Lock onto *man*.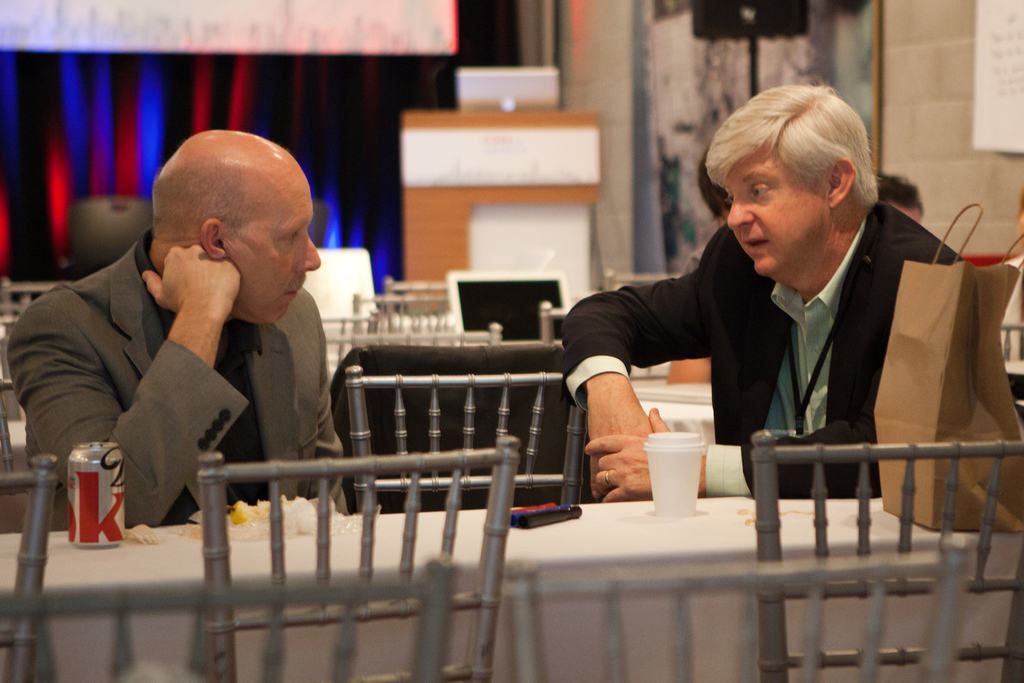
Locked: BBox(3, 127, 355, 527).
